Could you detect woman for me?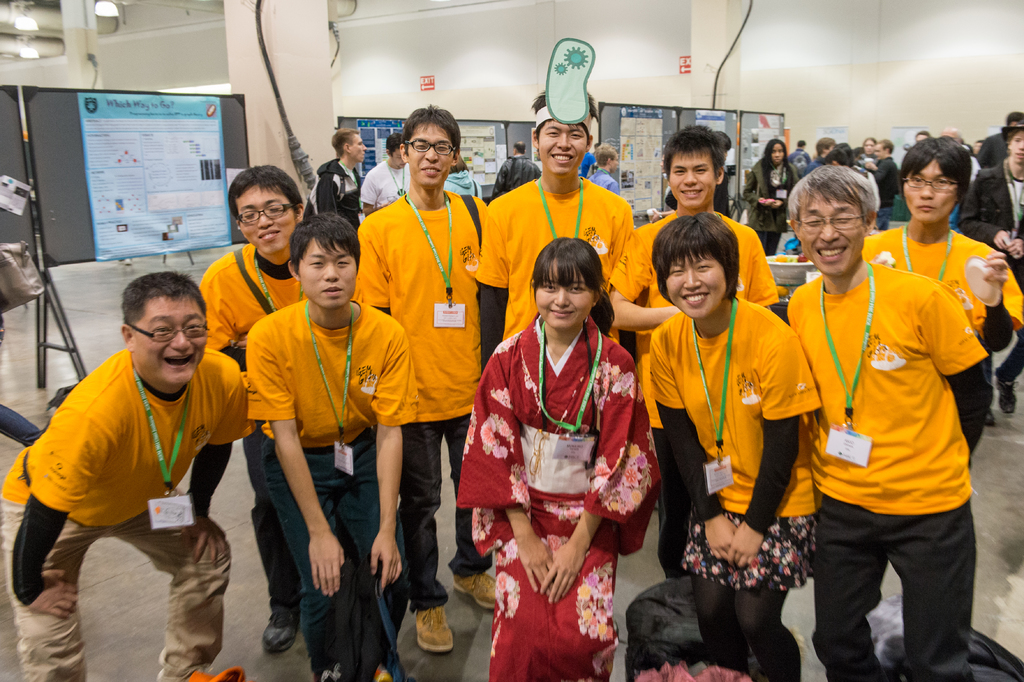
Detection result: Rect(739, 138, 801, 257).
